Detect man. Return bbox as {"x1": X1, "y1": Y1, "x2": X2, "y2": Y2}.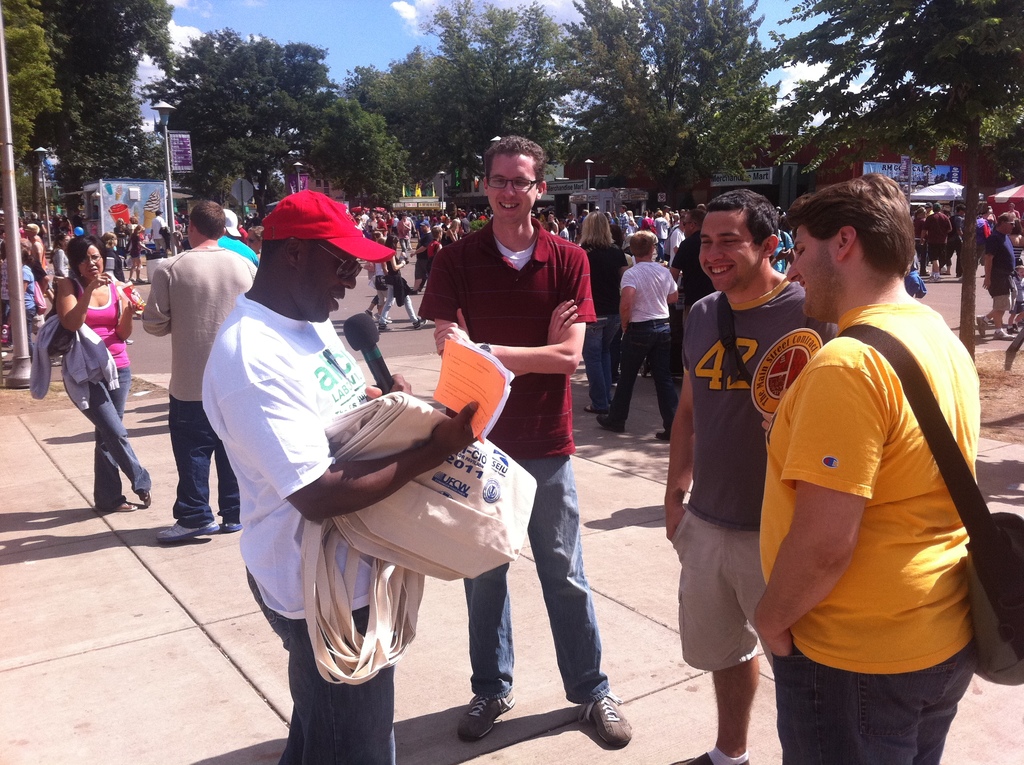
{"x1": 668, "y1": 207, "x2": 713, "y2": 338}.
